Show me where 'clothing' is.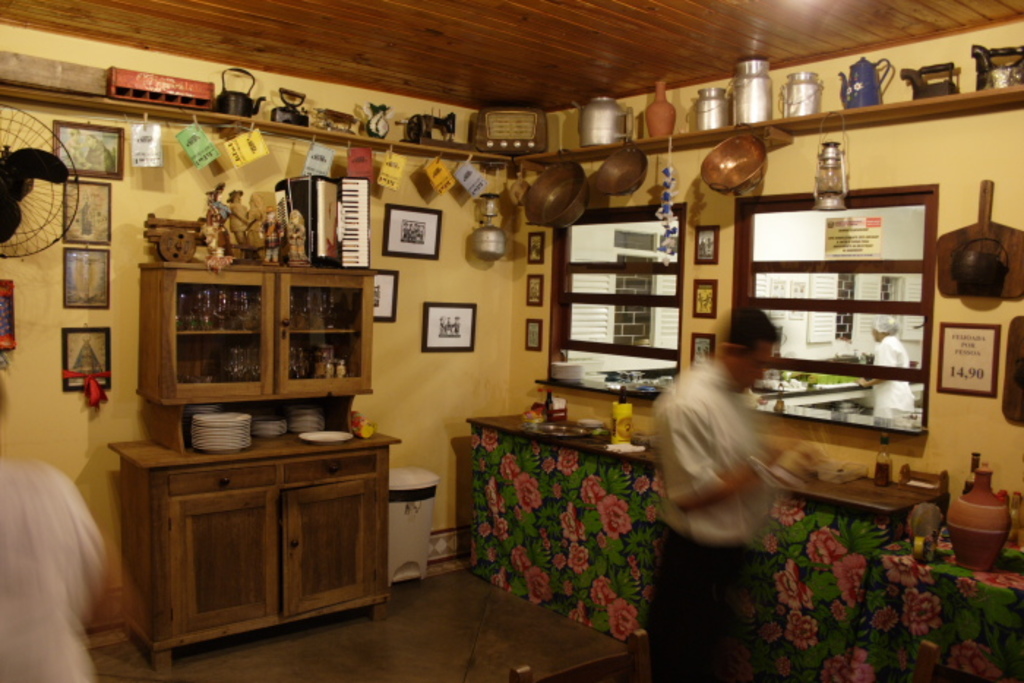
'clothing' is at [636,352,775,682].
